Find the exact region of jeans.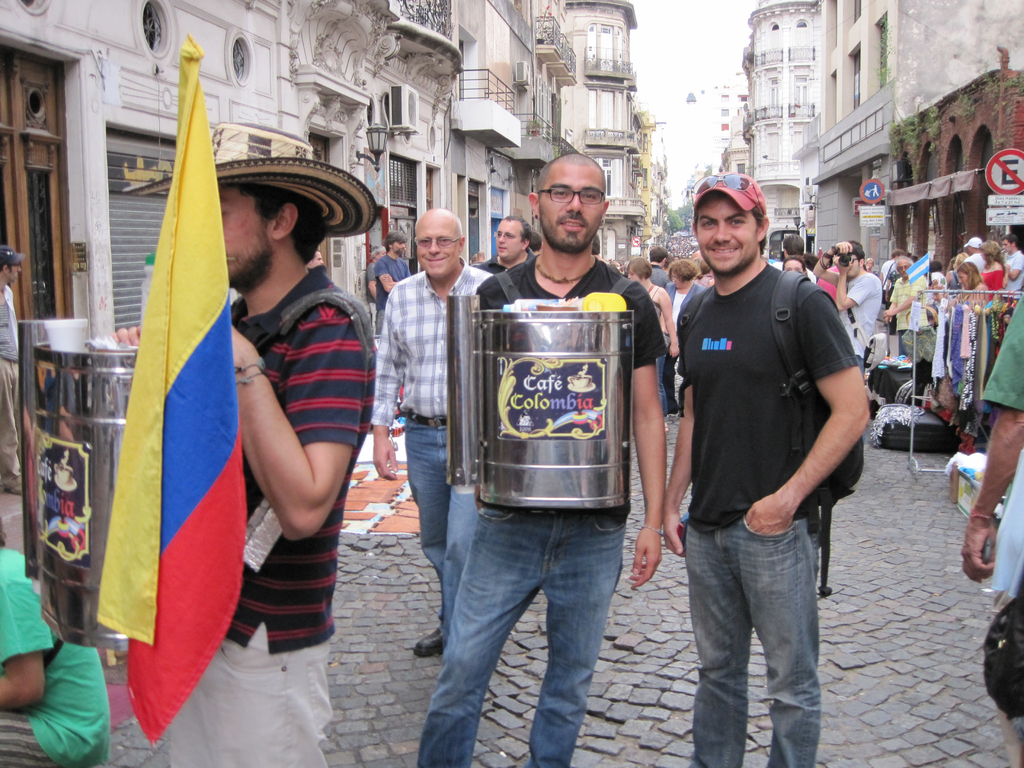
Exact region: <box>419,513,628,767</box>.
